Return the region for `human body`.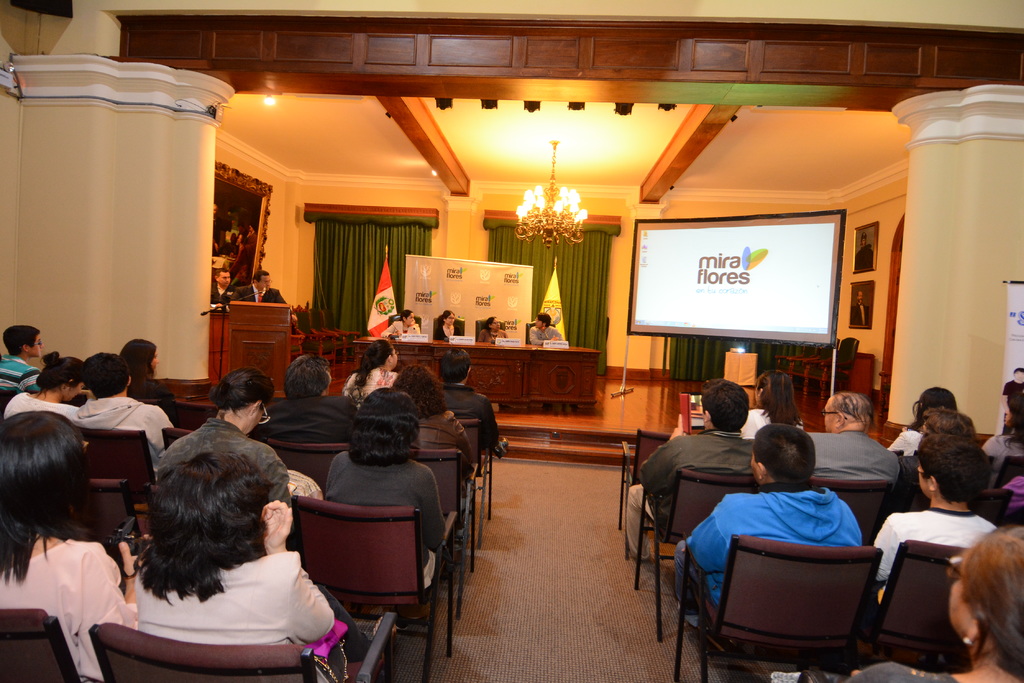
204/271/231/309.
